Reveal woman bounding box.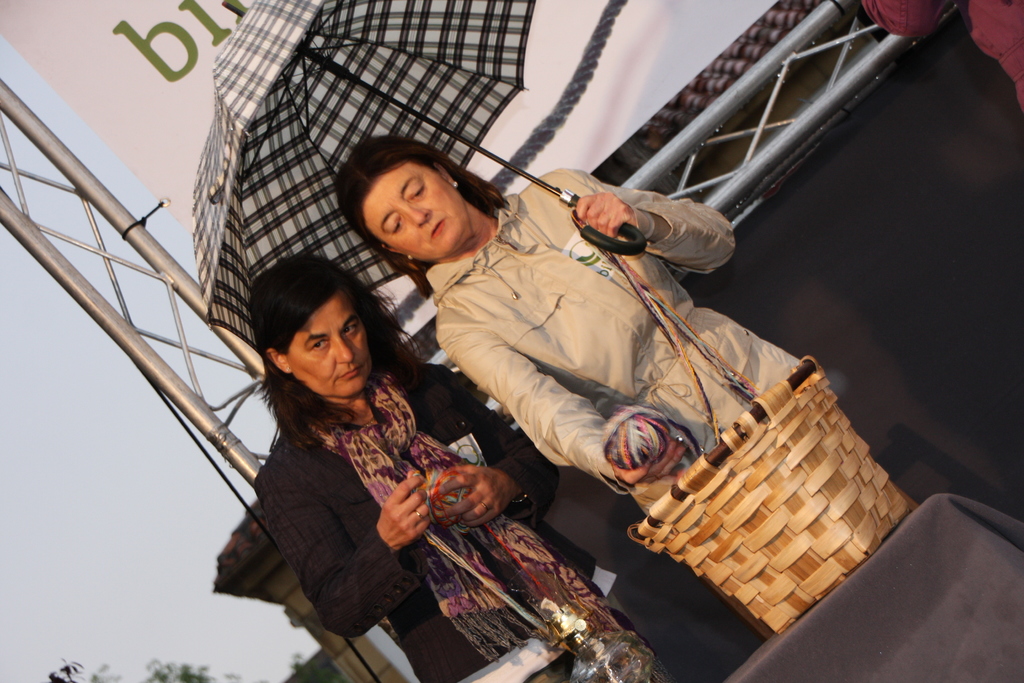
Revealed: {"left": 249, "top": 252, "right": 639, "bottom": 682}.
